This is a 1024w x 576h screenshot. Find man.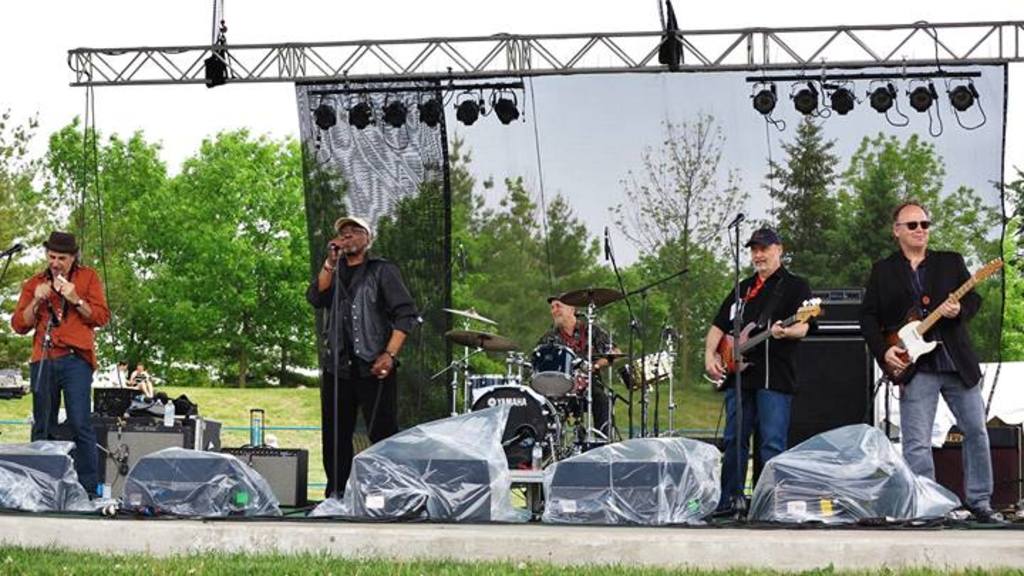
Bounding box: crop(529, 296, 622, 435).
